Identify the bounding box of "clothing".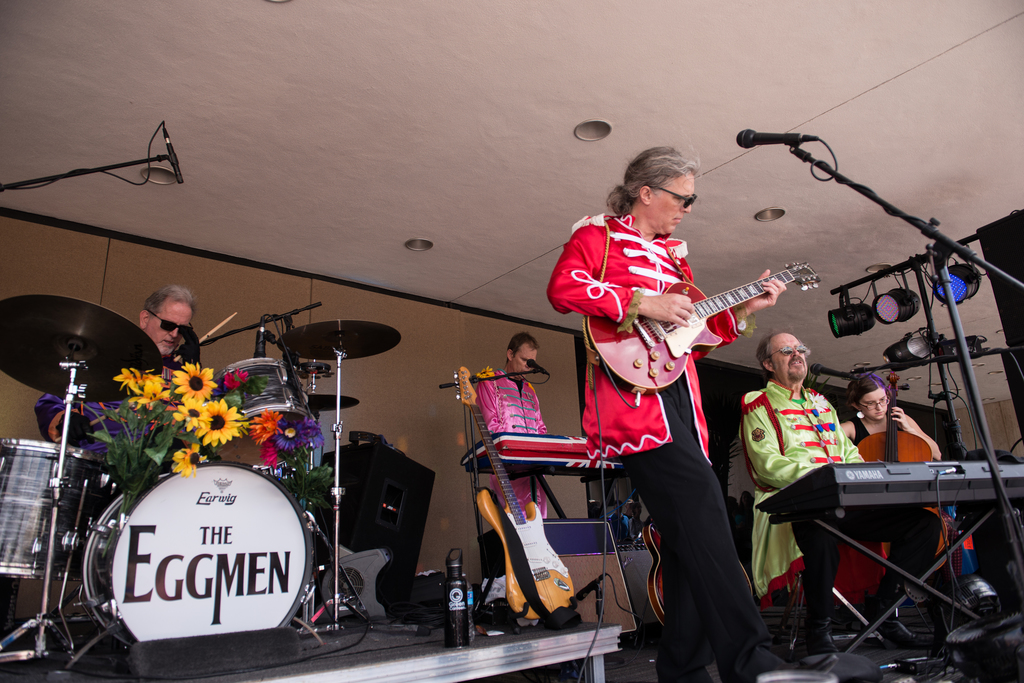
<region>545, 209, 763, 682</region>.
